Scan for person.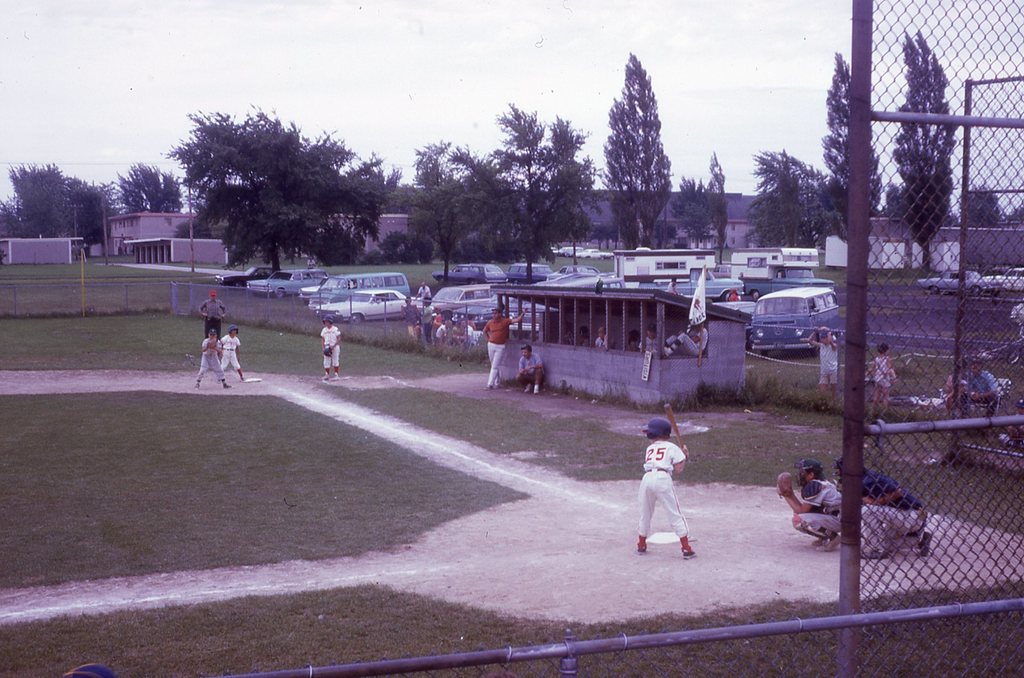
Scan result: [x1=800, y1=326, x2=847, y2=394].
